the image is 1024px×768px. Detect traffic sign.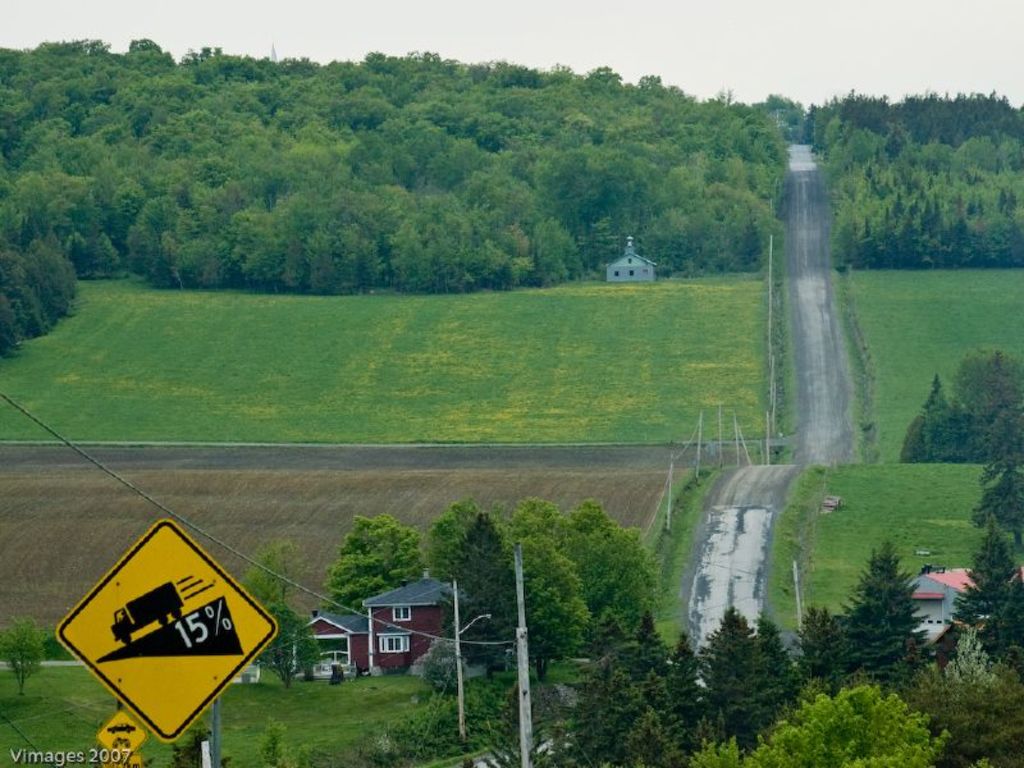
Detection: select_region(51, 520, 279, 742).
